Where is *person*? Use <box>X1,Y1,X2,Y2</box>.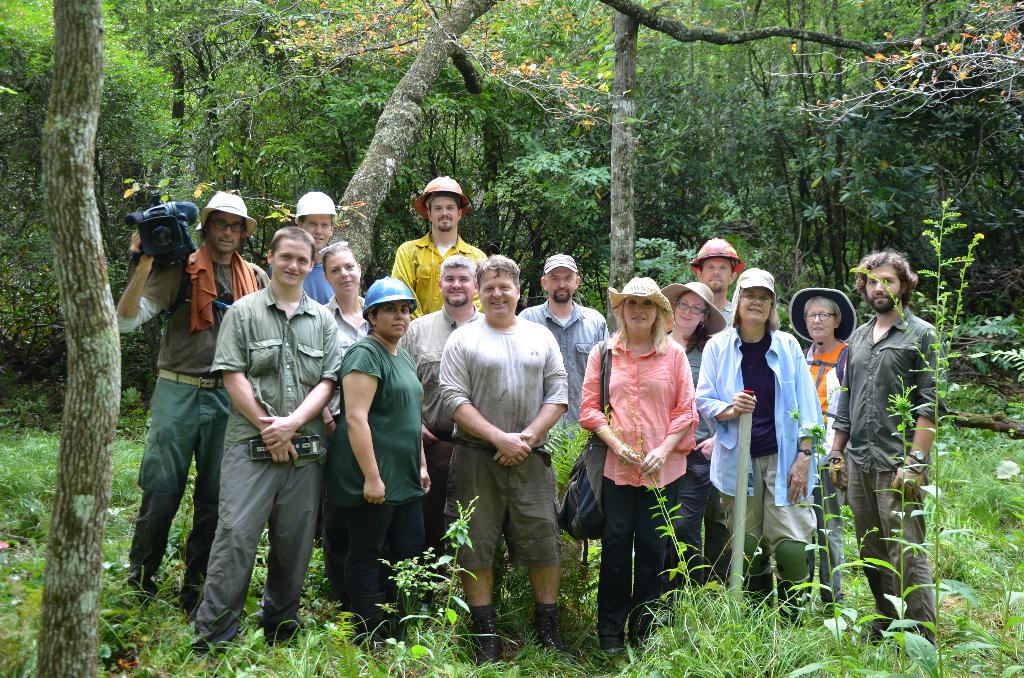
<box>320,245,365,524</box>.
